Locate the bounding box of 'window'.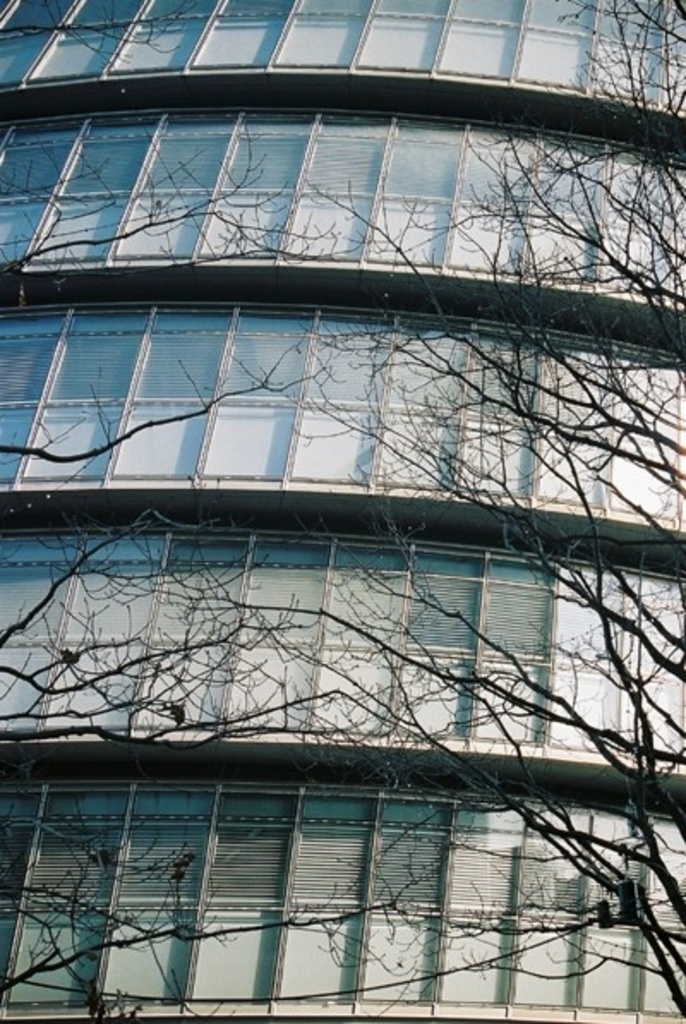
Bounding box: bbox=(619, 443, 676, 515).
